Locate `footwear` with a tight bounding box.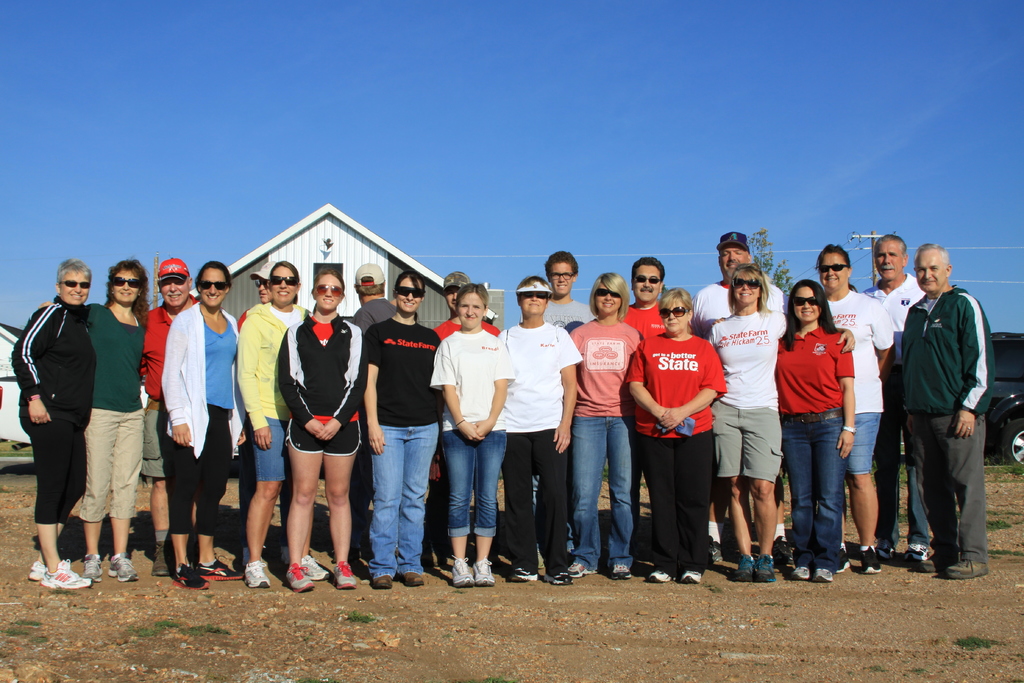
box=[612, 566, 630, 579].
